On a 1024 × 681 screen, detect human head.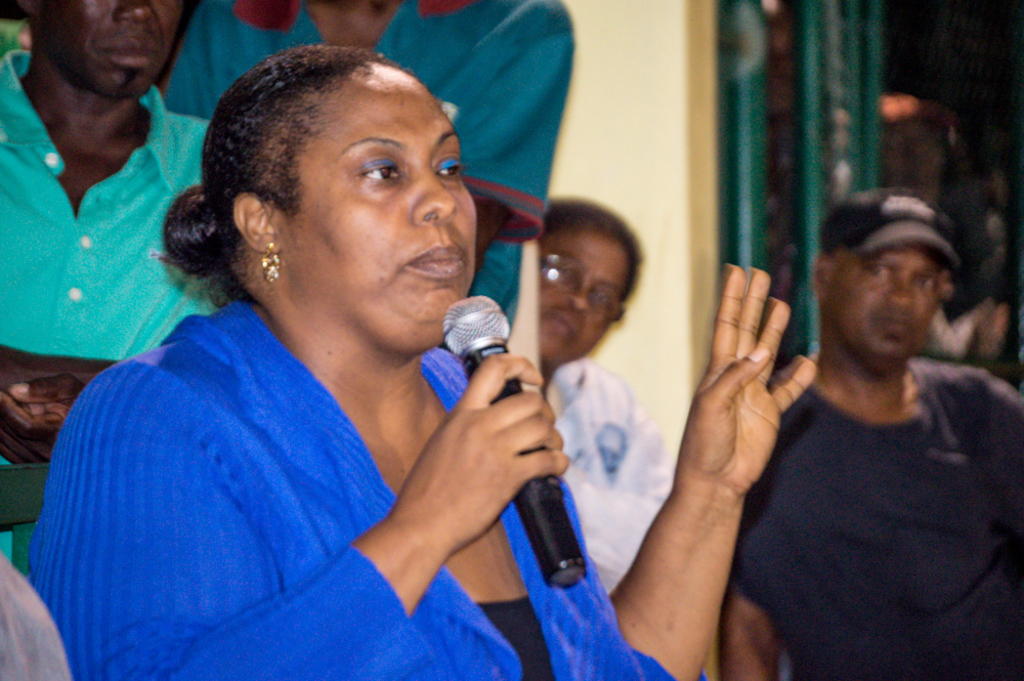
Rect(19, 0, 184, 101).
